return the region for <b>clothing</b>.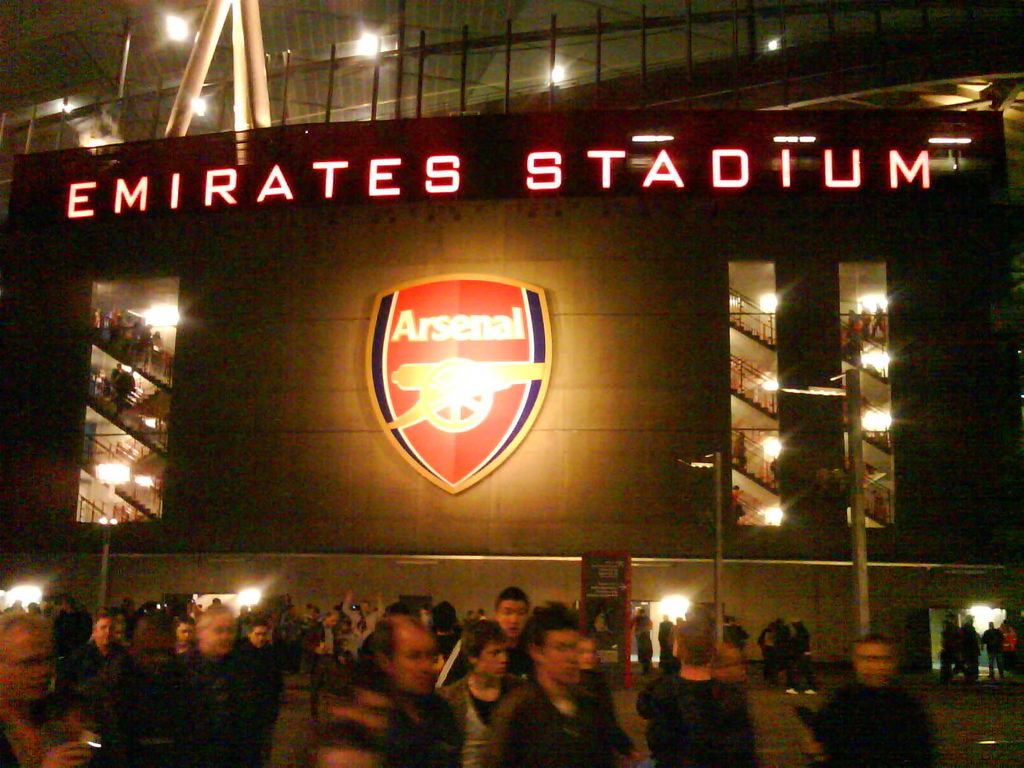
left=651, top=616, right=680, bottom=673.
